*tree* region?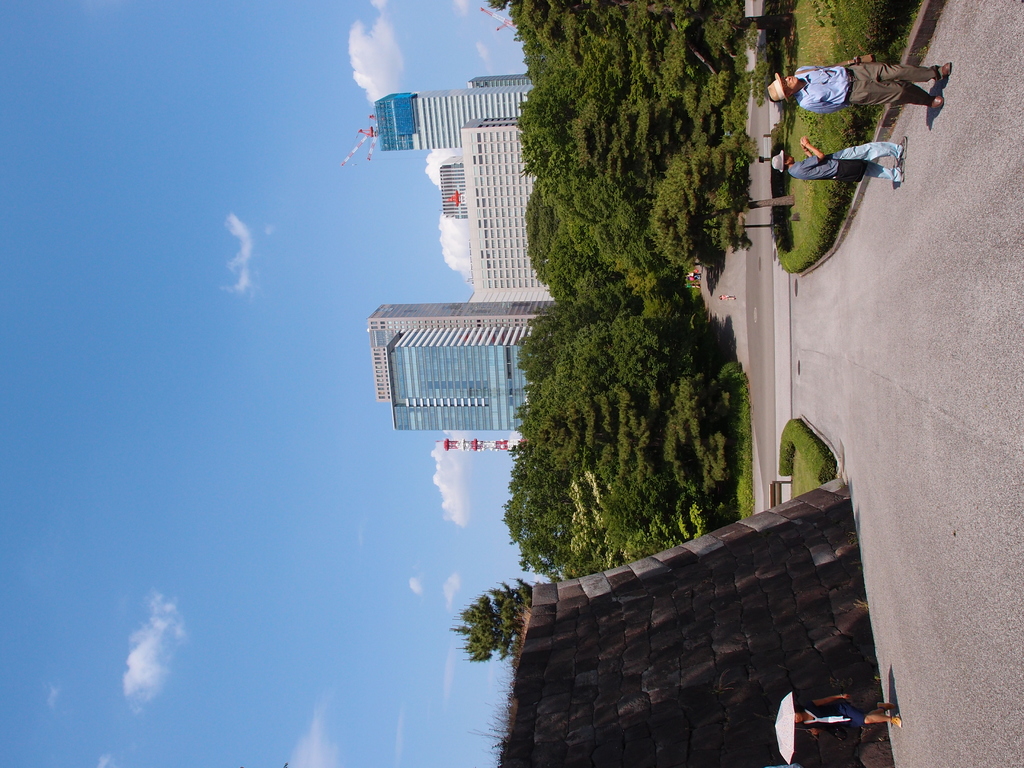
<region>449, 580, 551, 664</region>
